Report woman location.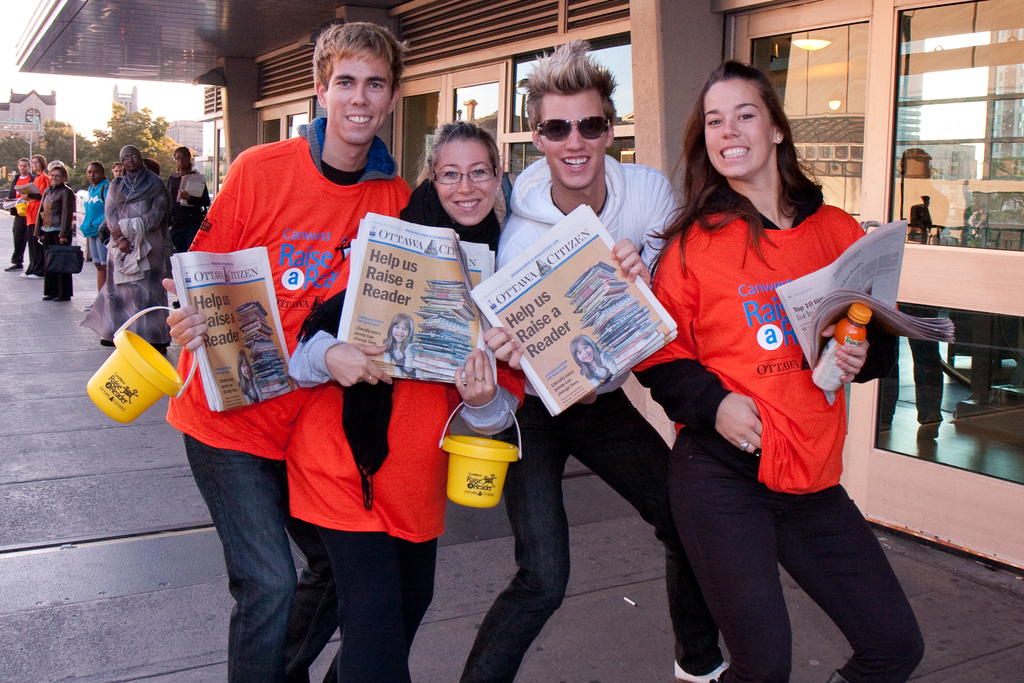
Report: bbox=(77, 161, 111, 311).
